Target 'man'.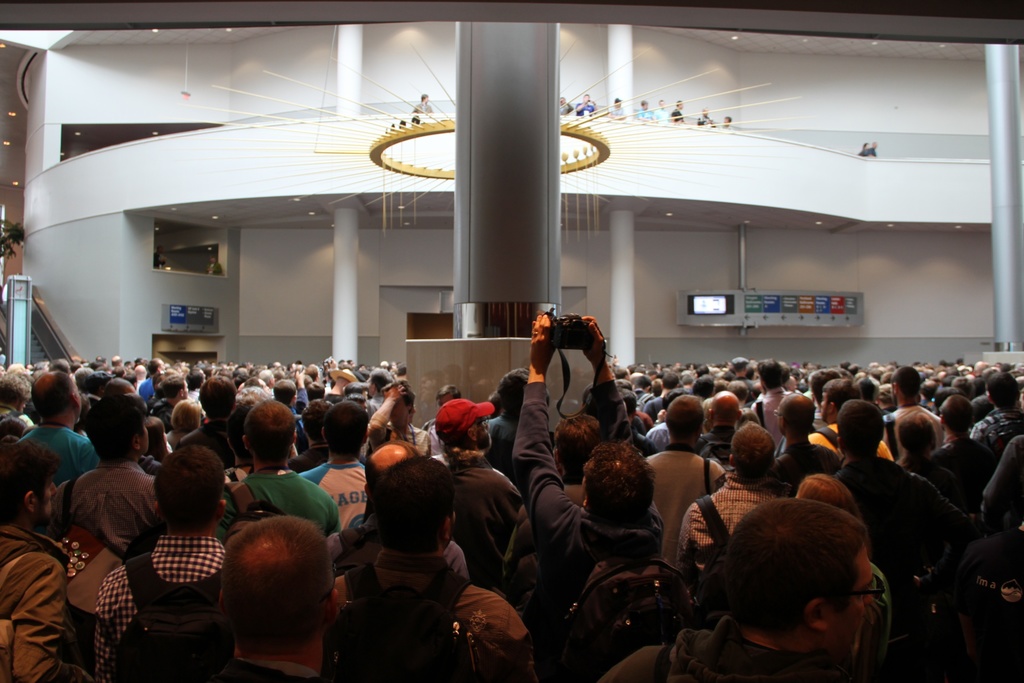
Target region: rect(95, 442, 230, 682).
